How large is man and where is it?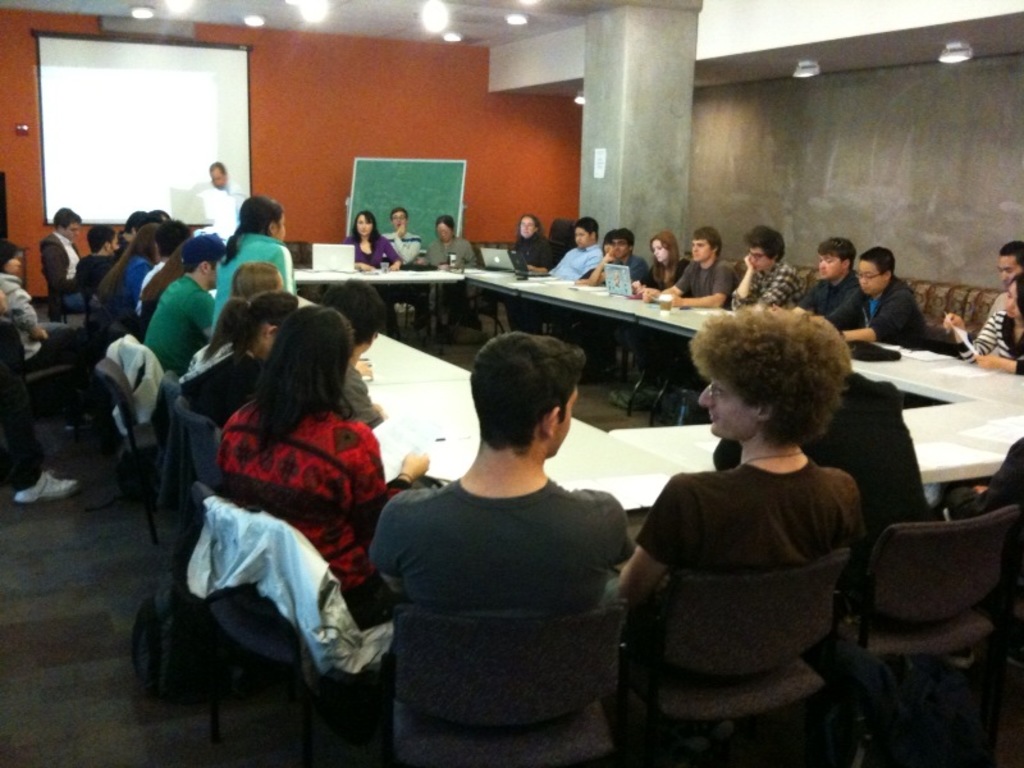
Bounding box: crop(142, 233, 228, 379).
